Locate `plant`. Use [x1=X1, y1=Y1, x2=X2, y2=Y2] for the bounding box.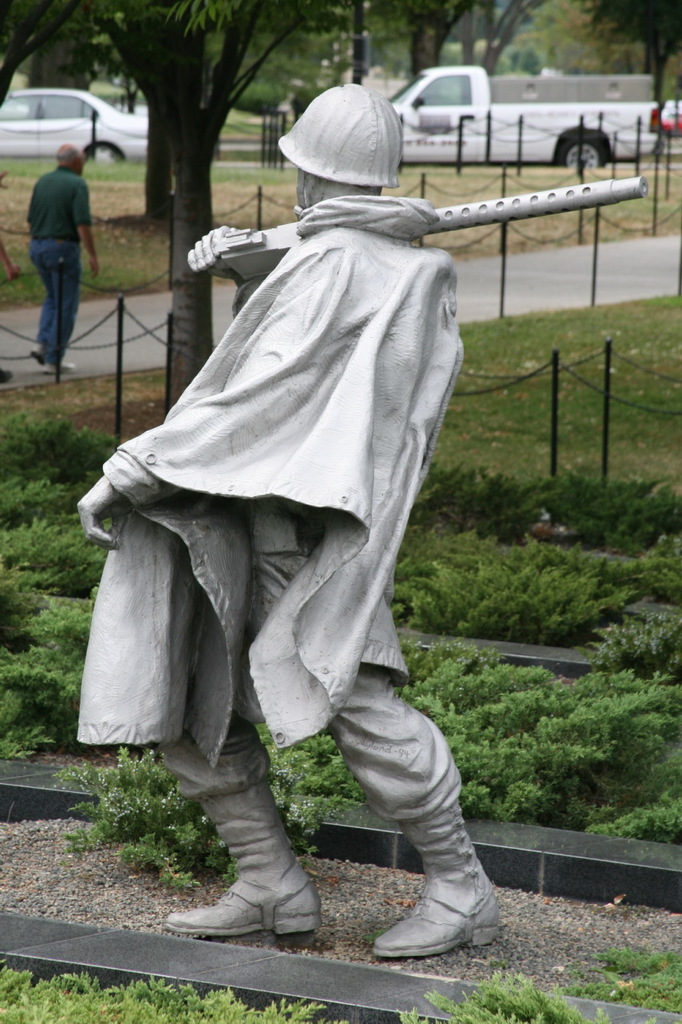
[x1=59, y1=740, x2=228, y2=895].
